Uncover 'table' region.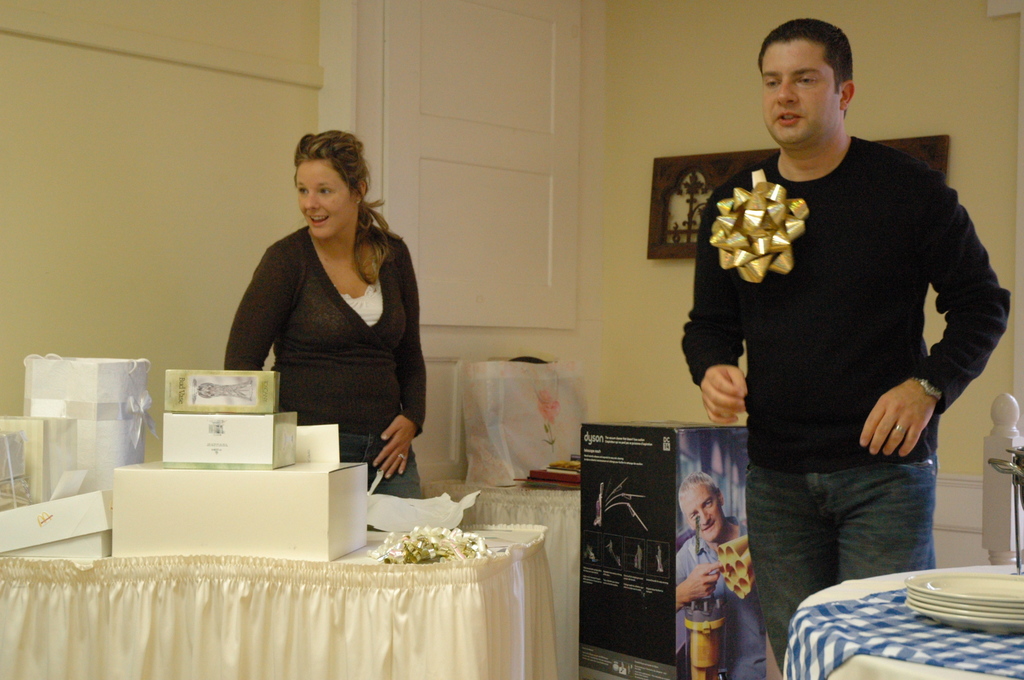
Uncovered: BBox(0, 522, 561, 679).
